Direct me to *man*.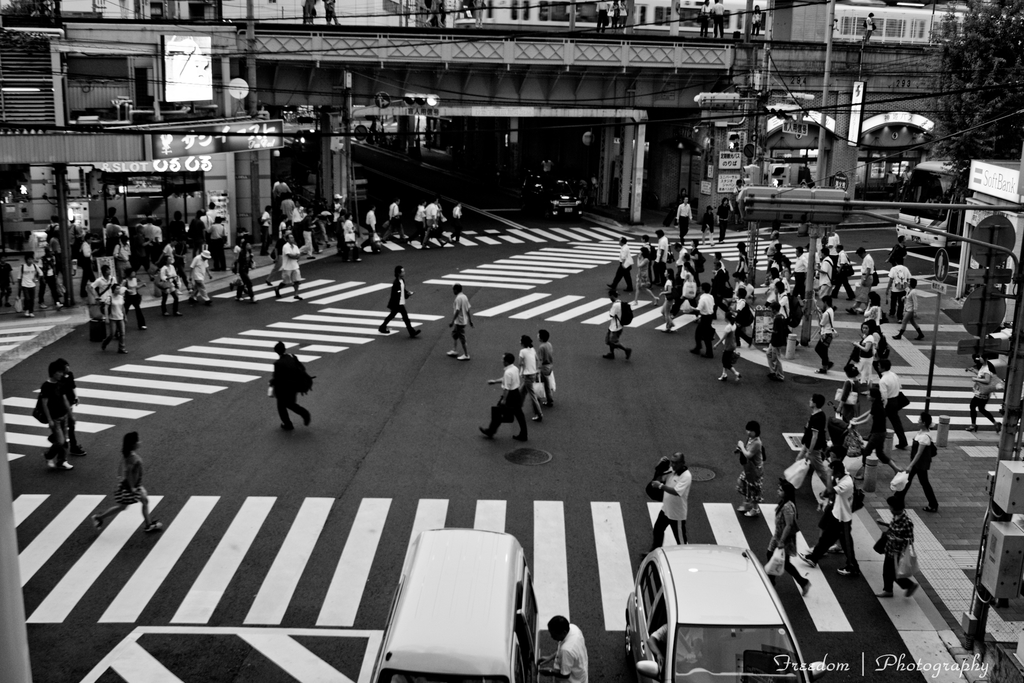
Direction: locate(539, 330, 559, 401).
